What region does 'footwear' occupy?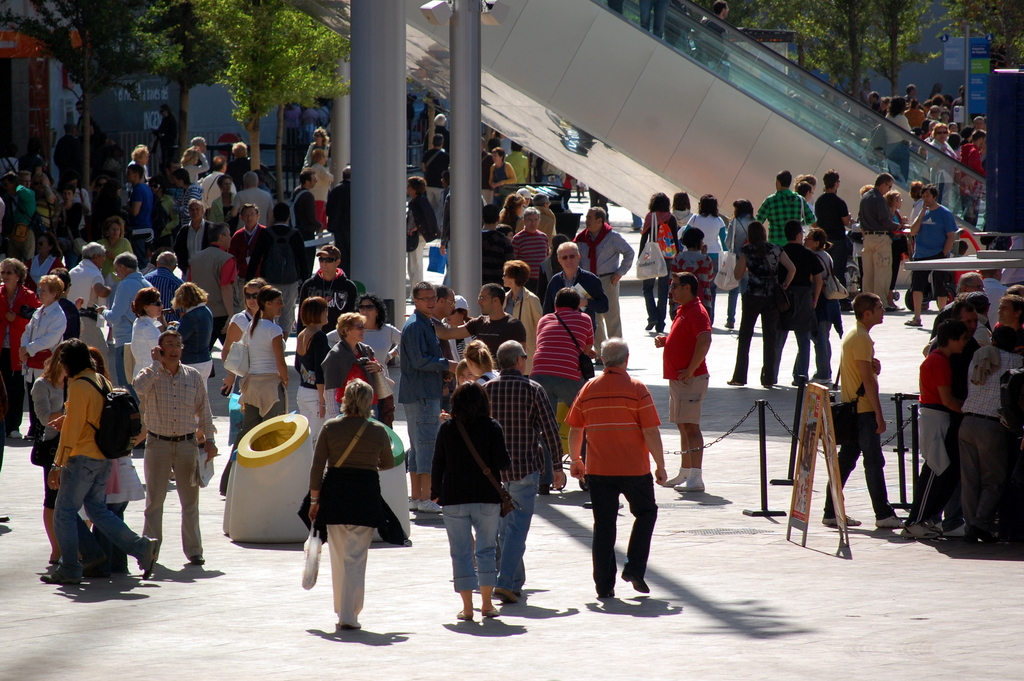
(900, 316, 922, 326).
